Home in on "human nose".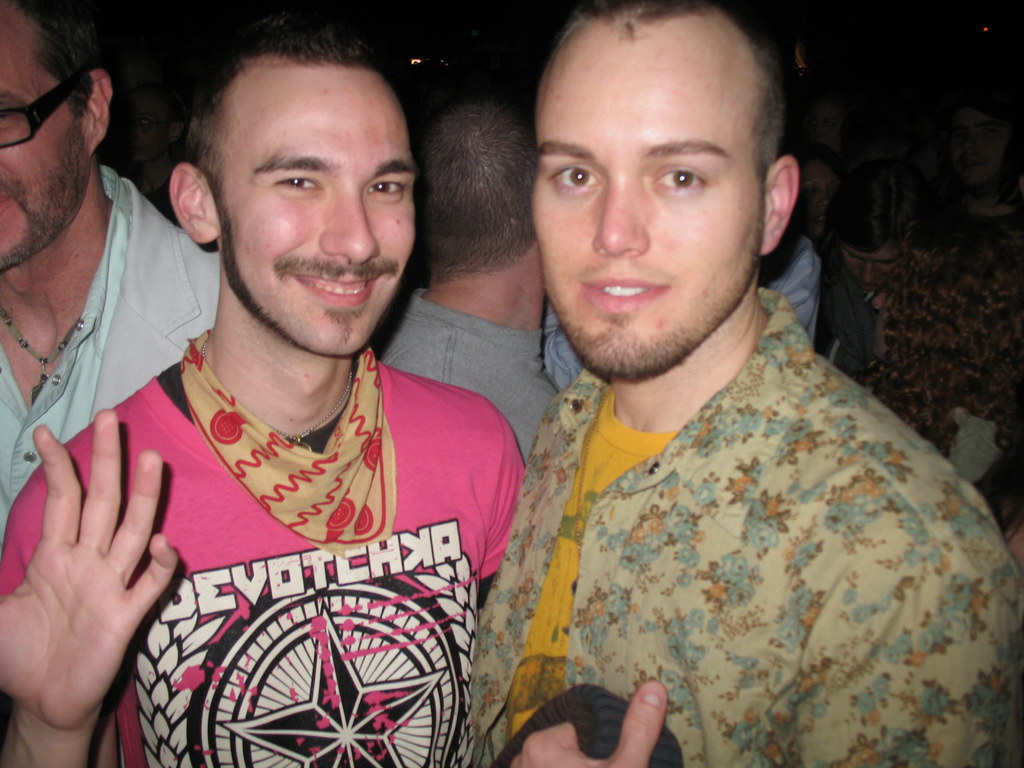
Homed in at BBox(593, 173, 652, 258).
